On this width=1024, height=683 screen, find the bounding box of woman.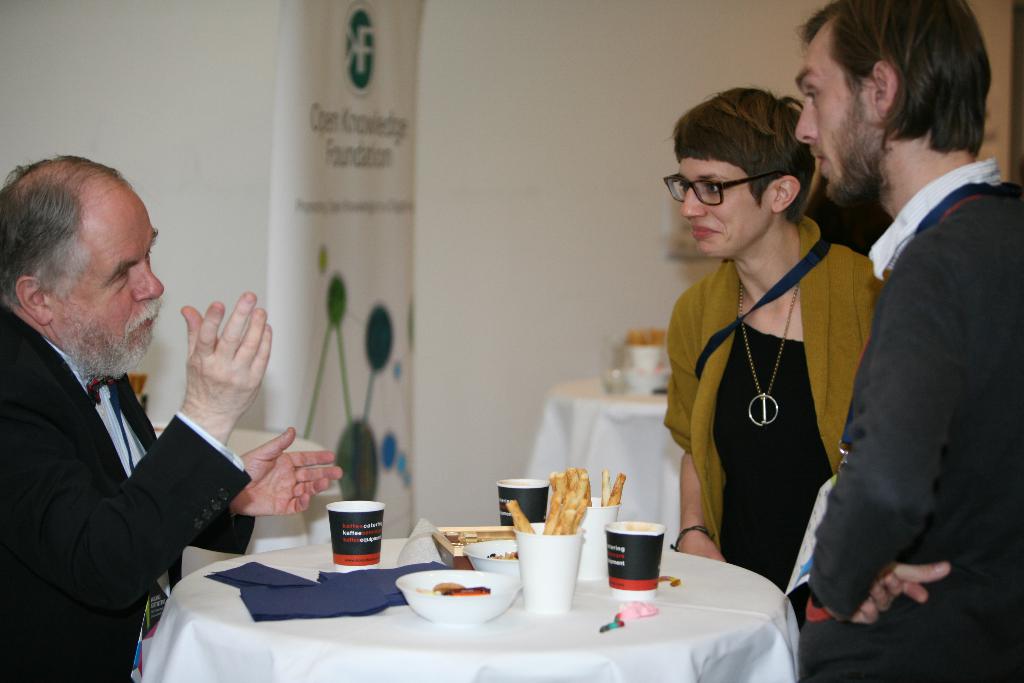
Bounding box: 655/82/889/629.
